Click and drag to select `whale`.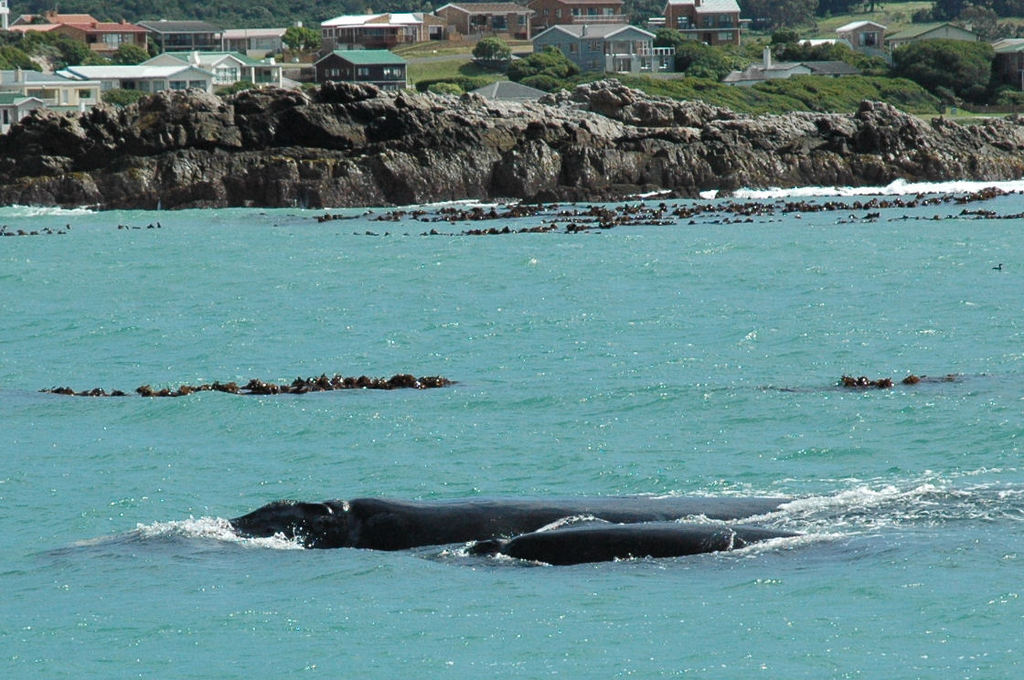
Selection: bbox=[468, 513, 799, 563].
